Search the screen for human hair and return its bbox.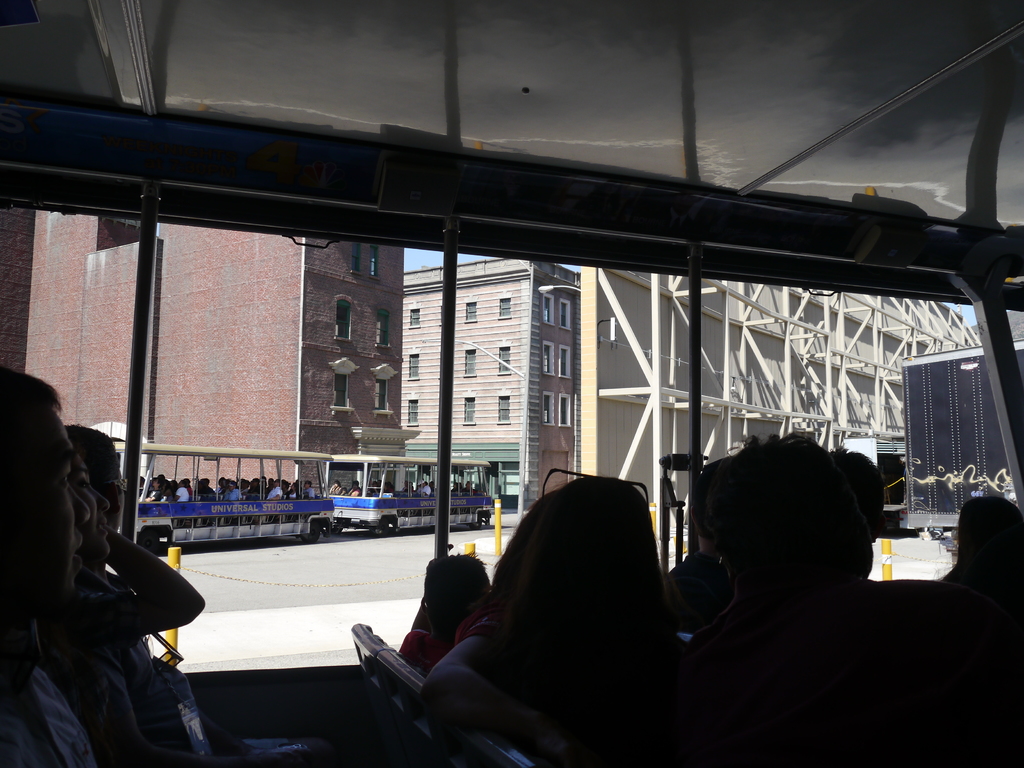
Found: box(700, 453, 886, 607).
